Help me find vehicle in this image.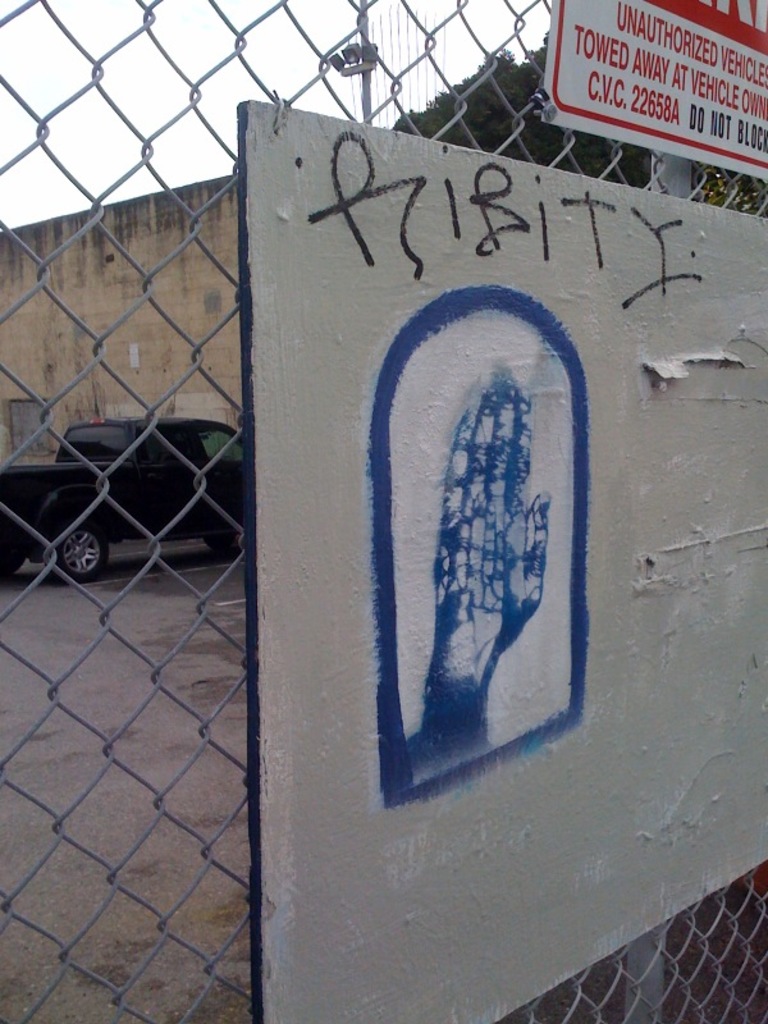
Found it: {"x1": 0, "y1": 413, "x2": 259, "y2": 573}.
